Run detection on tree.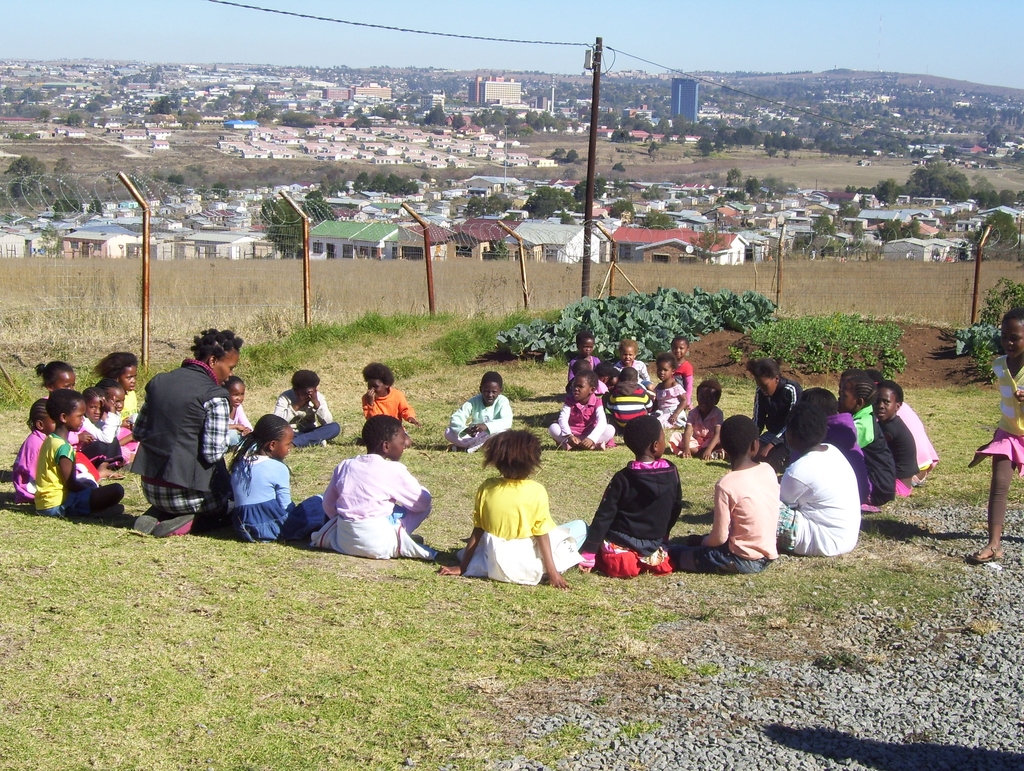
Result: 564/149/582/164.
